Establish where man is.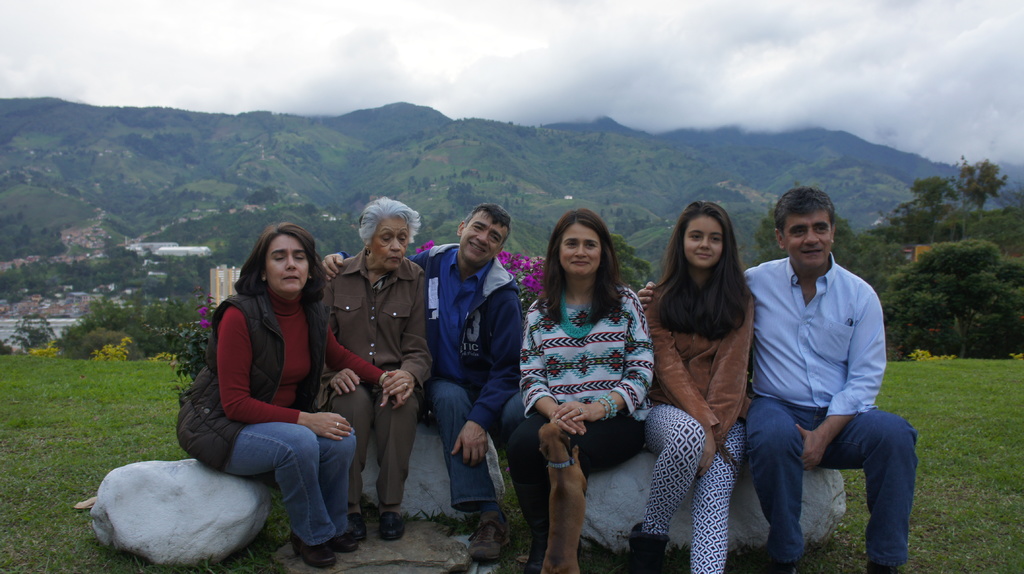
Established at 324/200/560/573.
